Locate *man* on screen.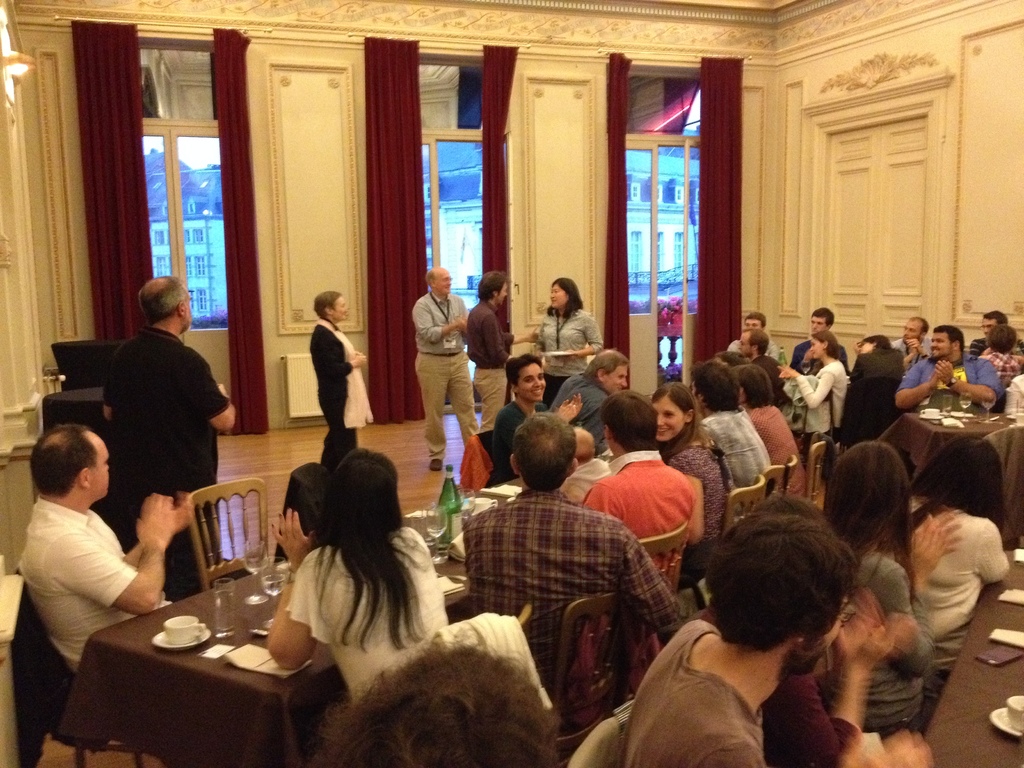
On screen at x1=17 y1=418 x2=208 y2=676.
